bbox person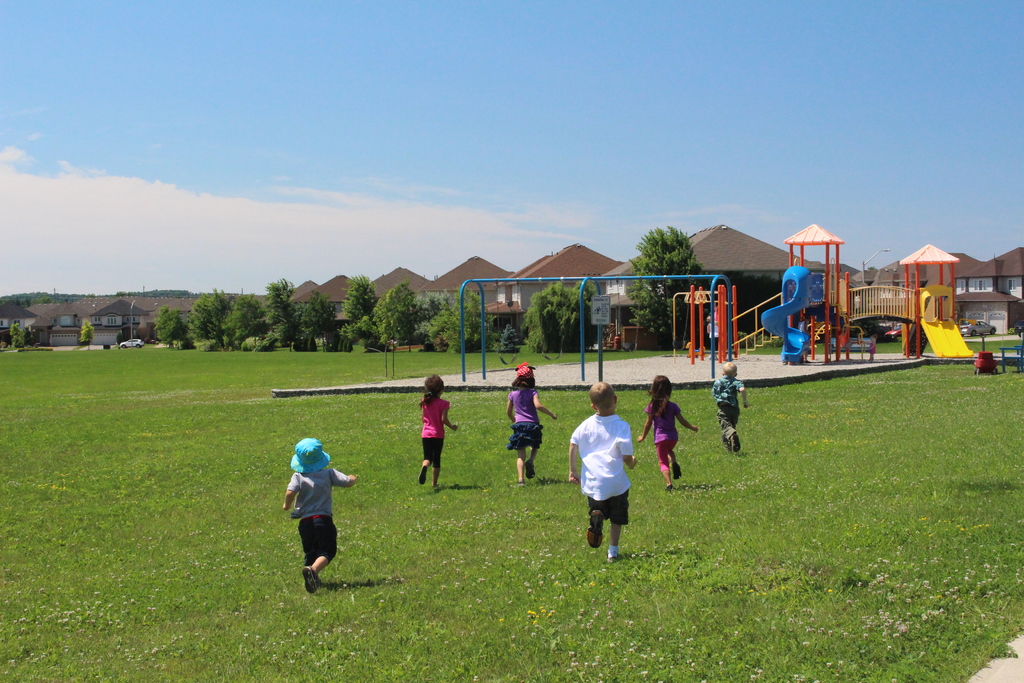
(420,374,461,491)
